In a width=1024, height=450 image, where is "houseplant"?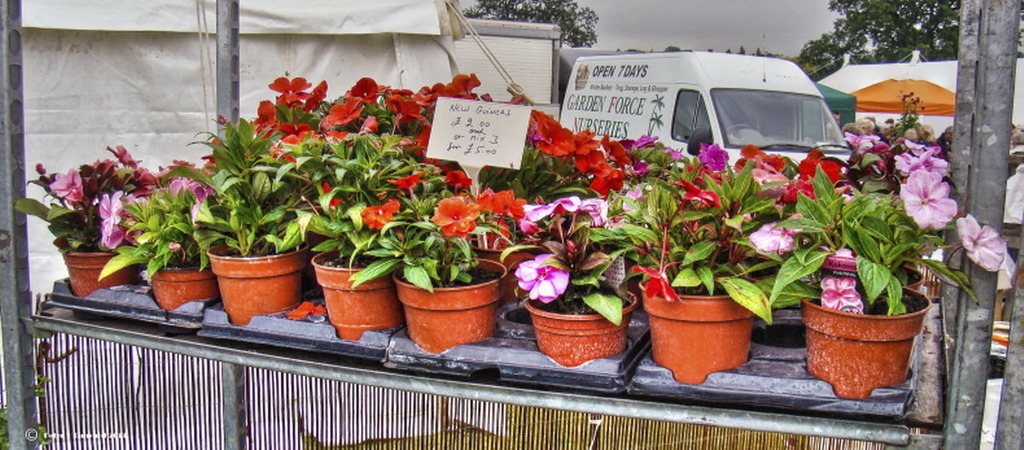
crop(192, 180, 306, 318).
